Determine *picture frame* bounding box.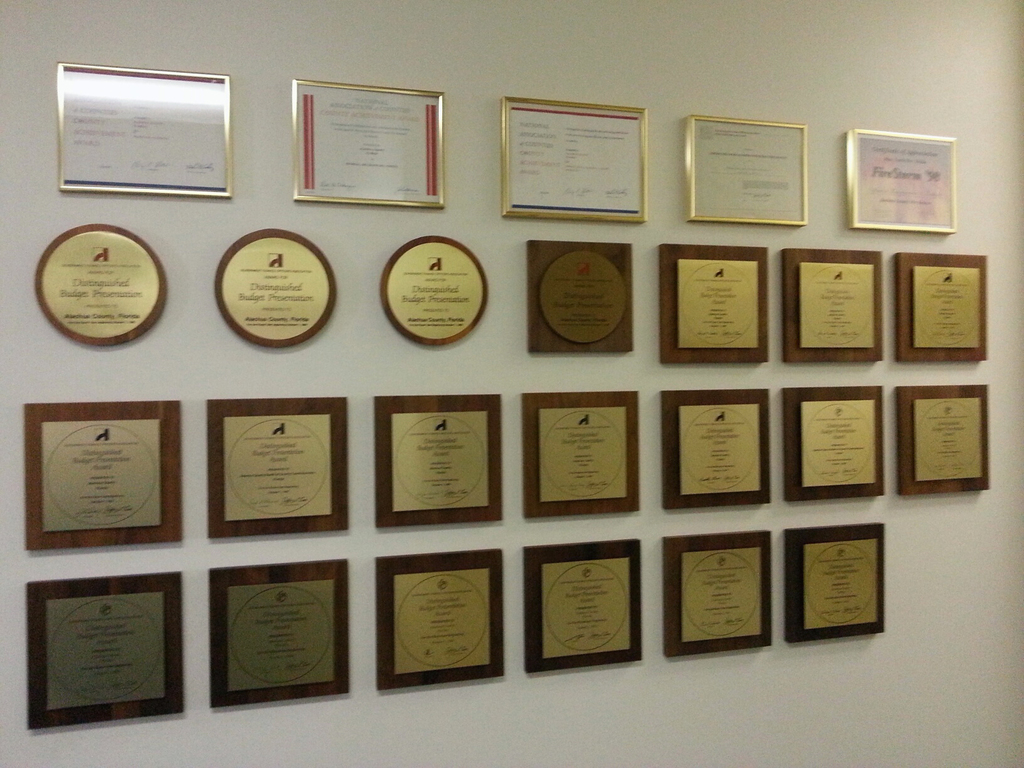
Determined: [x1=207, y1=396, x2=357, y2=545].
